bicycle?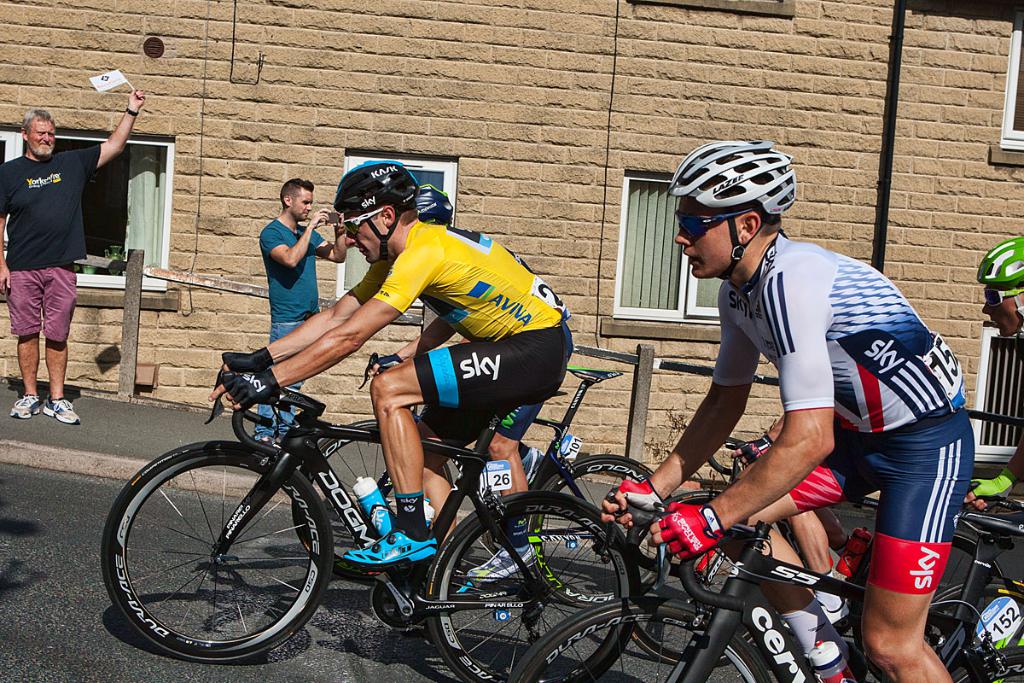
<region>487, 476, 1023, 682</region>
